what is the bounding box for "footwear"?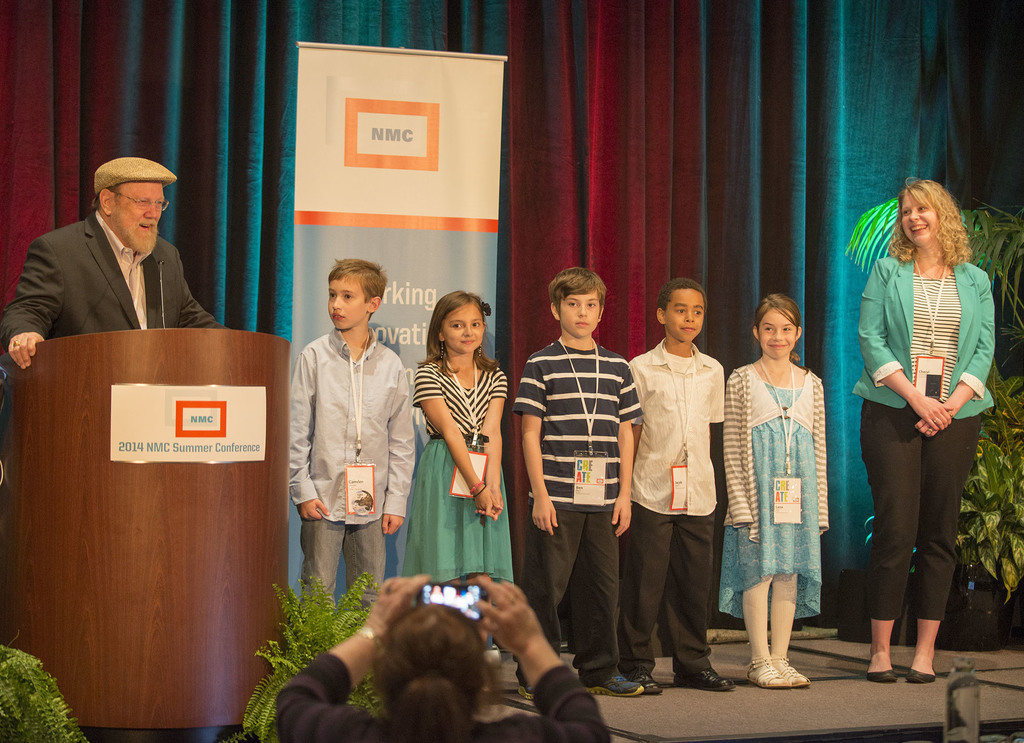
bbox=[675, 667, 735, 688].
